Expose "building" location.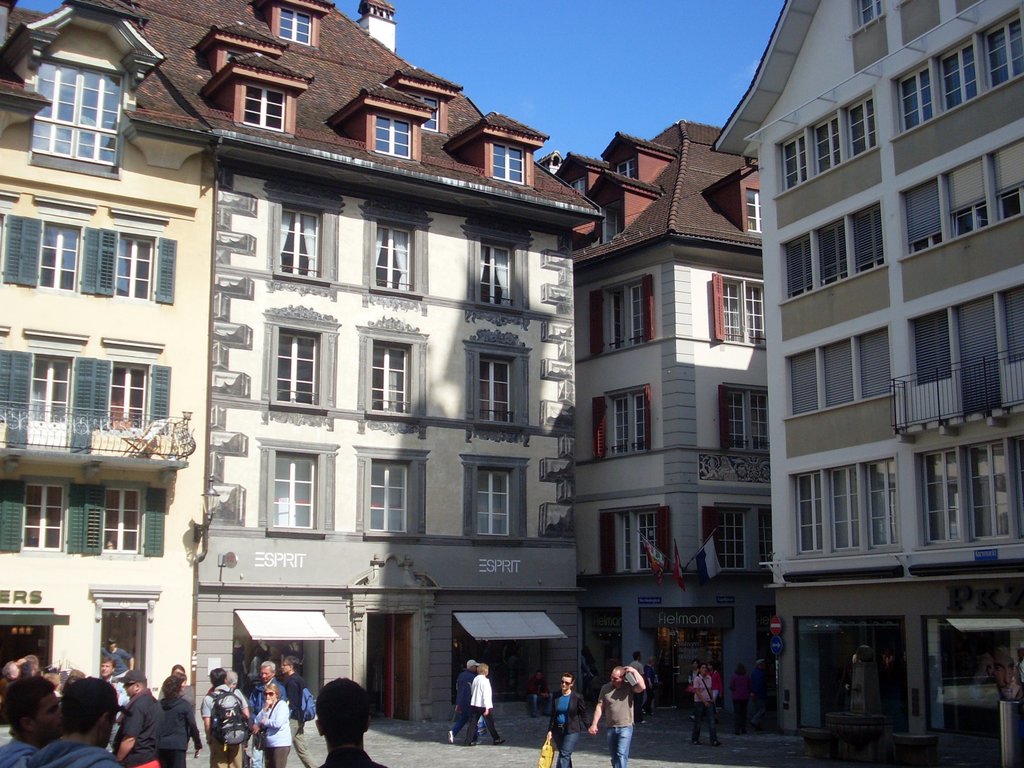
Exposed at 0,0,223,725.
